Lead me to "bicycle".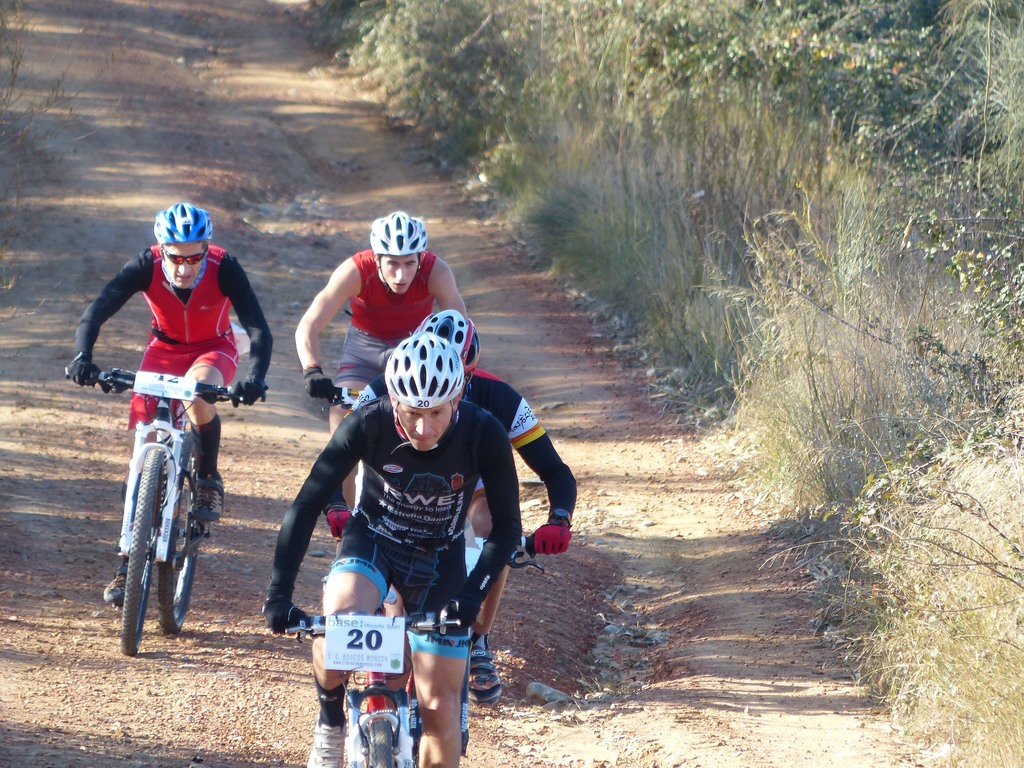
Lead to bbox=(65, 380, 225, 652).
